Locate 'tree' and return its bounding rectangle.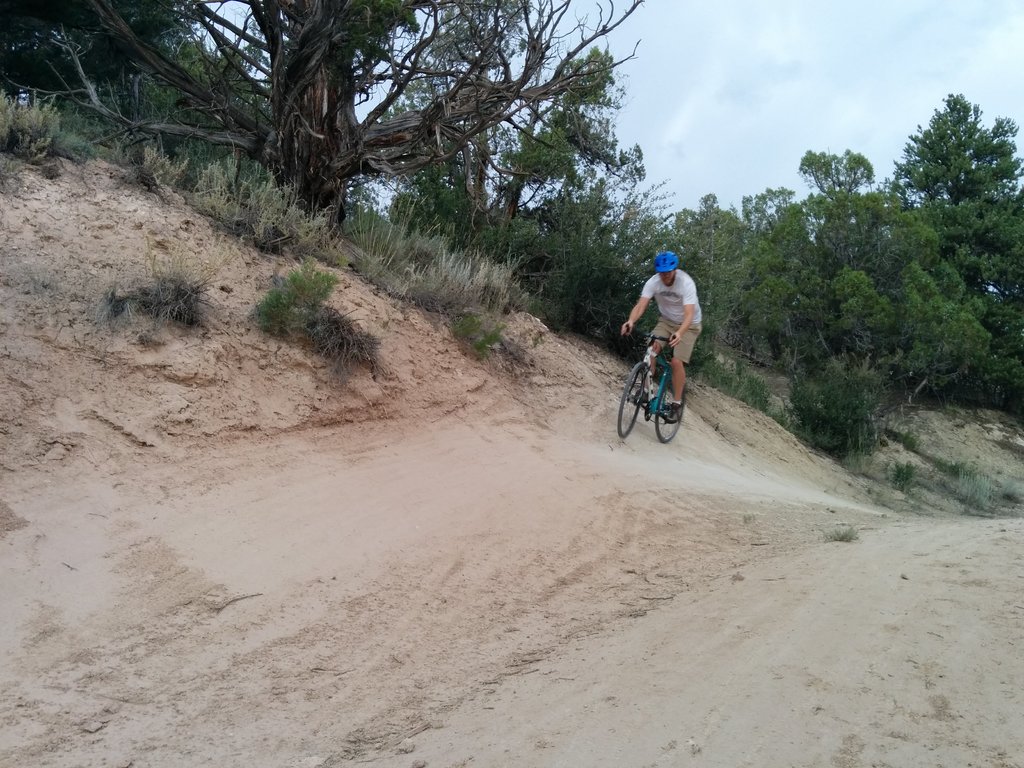
{"x1": 0, "y1": 0, "x2": 648, "y2": 233}.
